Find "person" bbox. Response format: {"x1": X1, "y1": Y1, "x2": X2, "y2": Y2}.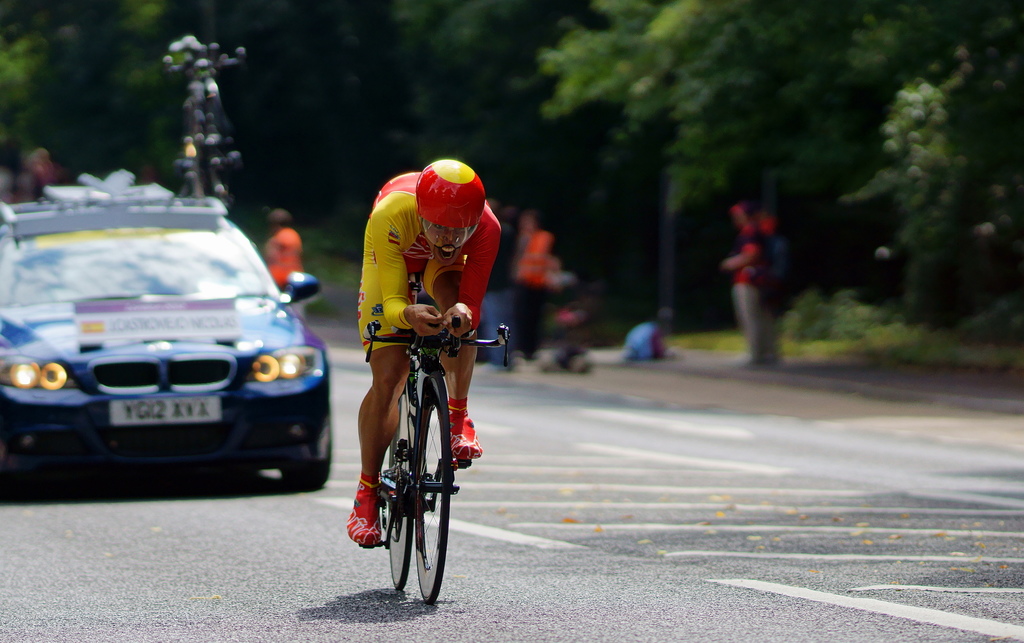
{"x1": 264, "y1": 204, "x2": 291, "y2": 291}.
